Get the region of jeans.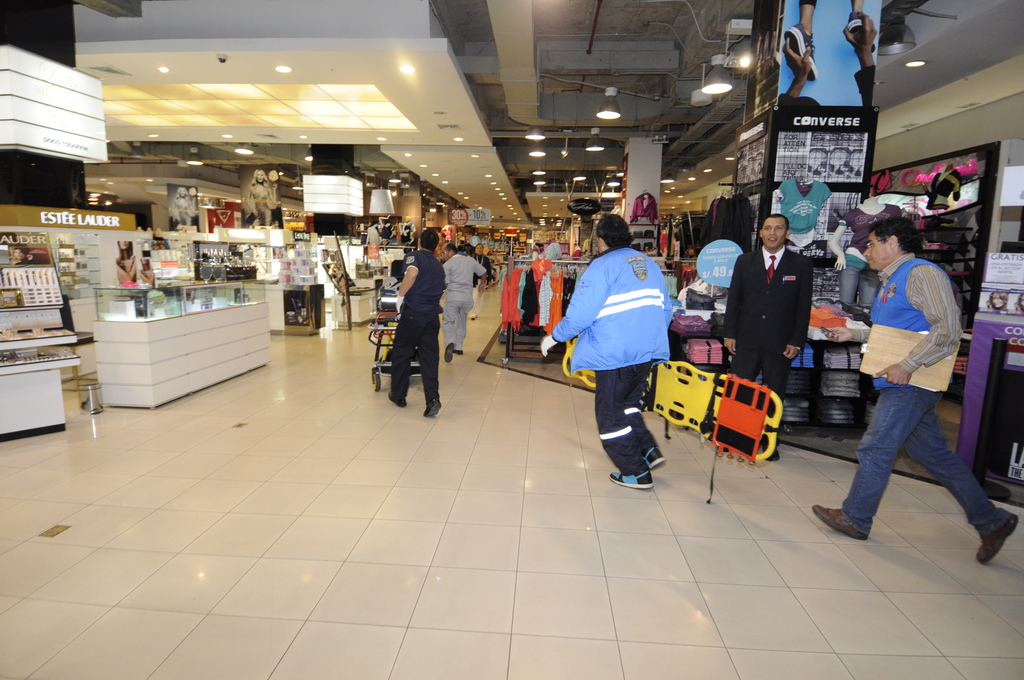
<bbox>848, 378, 987, 543</bbox>.
